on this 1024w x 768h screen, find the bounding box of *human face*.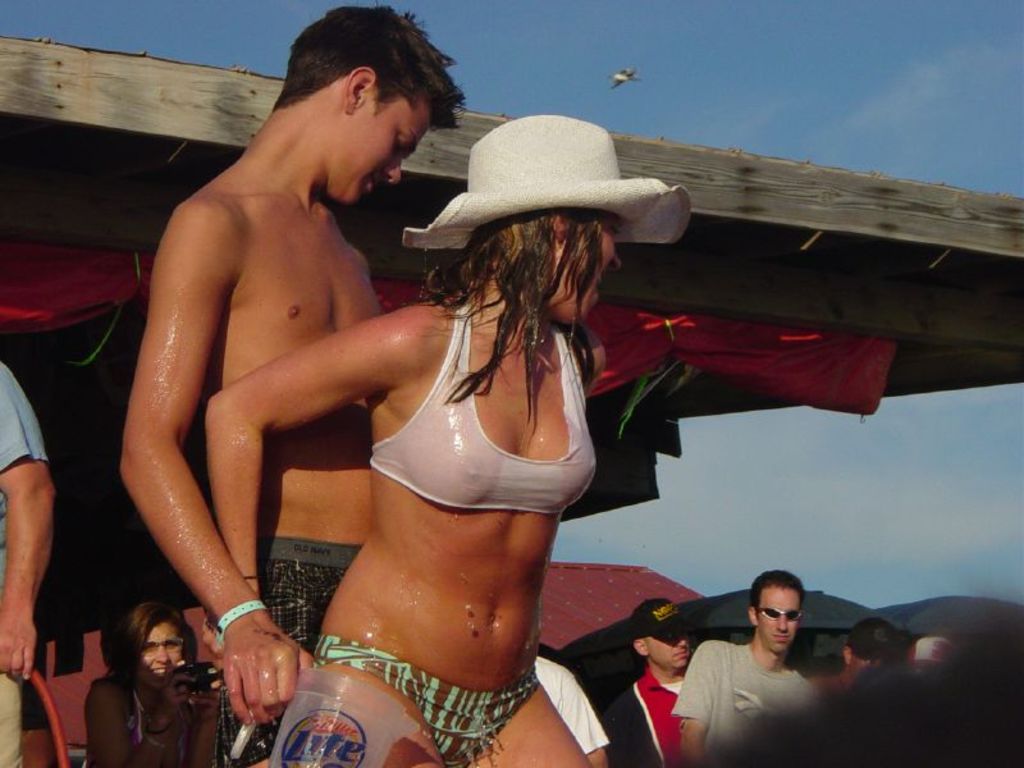
Bounding box: bbox=[319, 86, 433, 206].
